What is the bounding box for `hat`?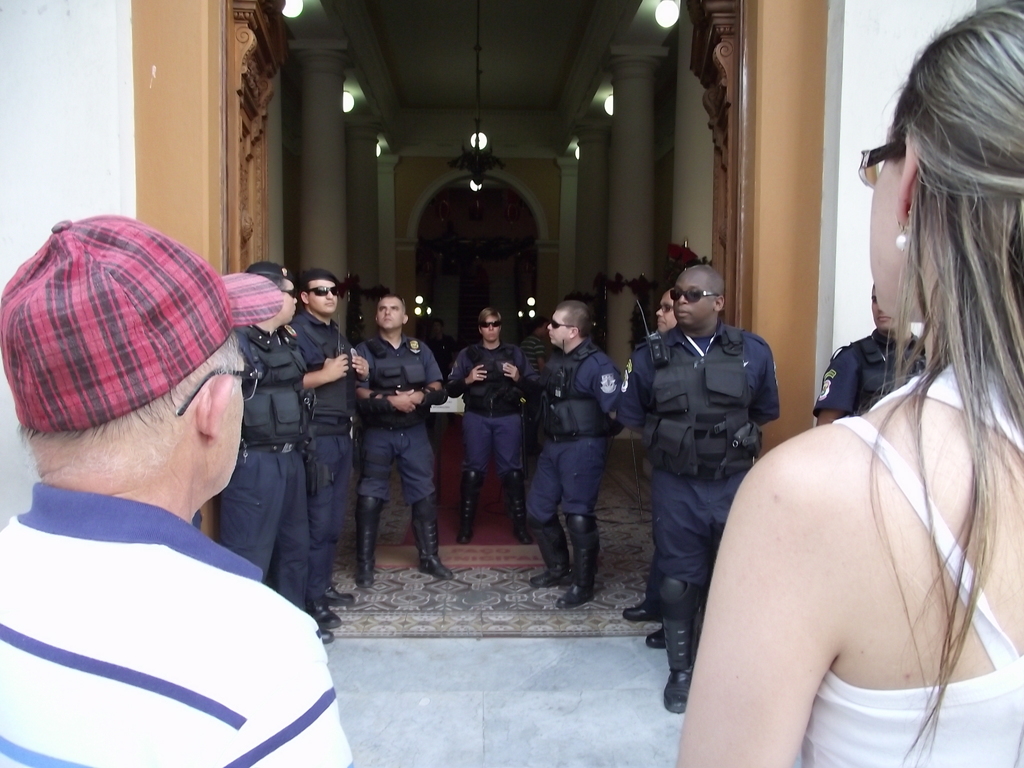
box(0, 214, 281, 431).
